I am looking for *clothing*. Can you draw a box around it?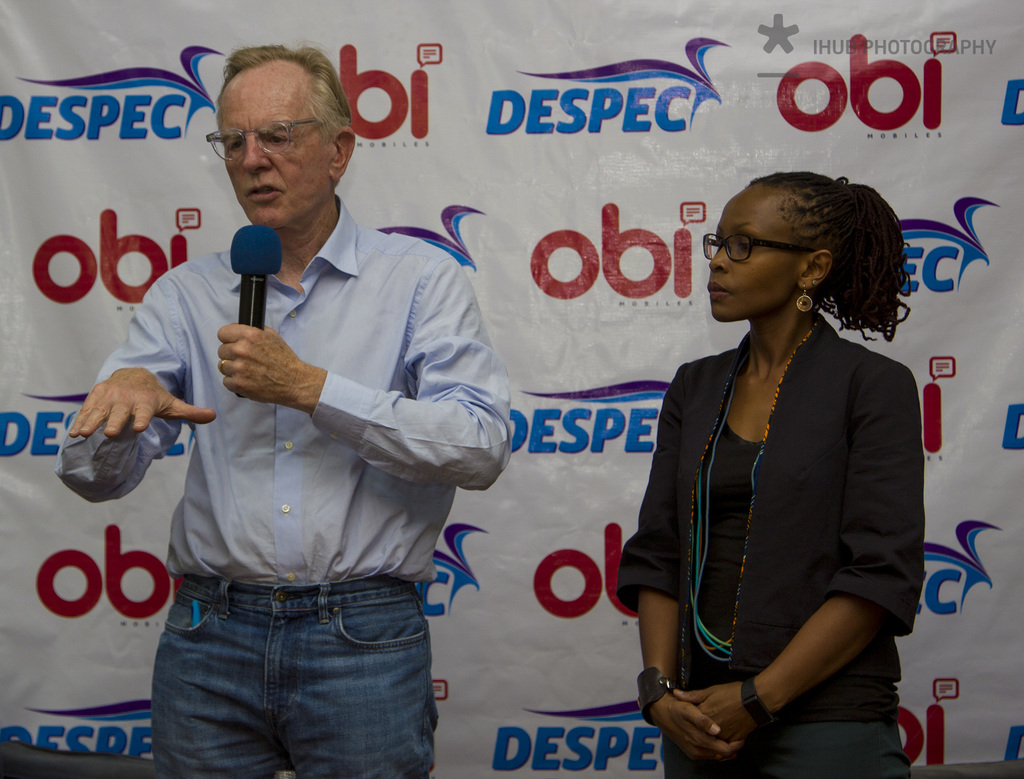
Sure, the bounding box is 157 575 429 778.
